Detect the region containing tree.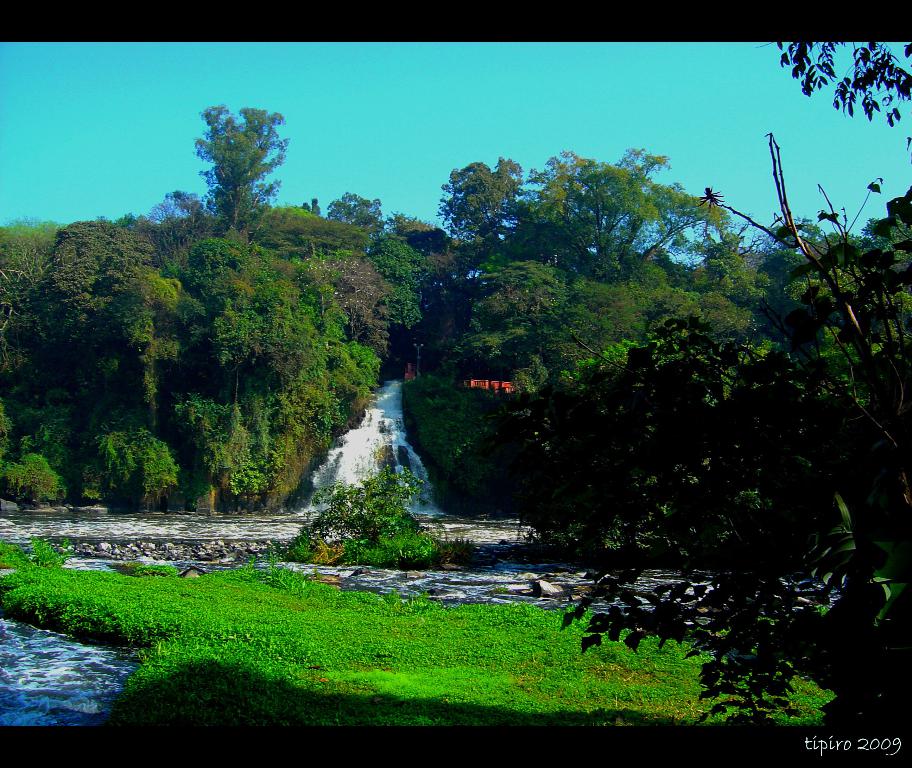
bbox=[413, 267, 595, 516].
